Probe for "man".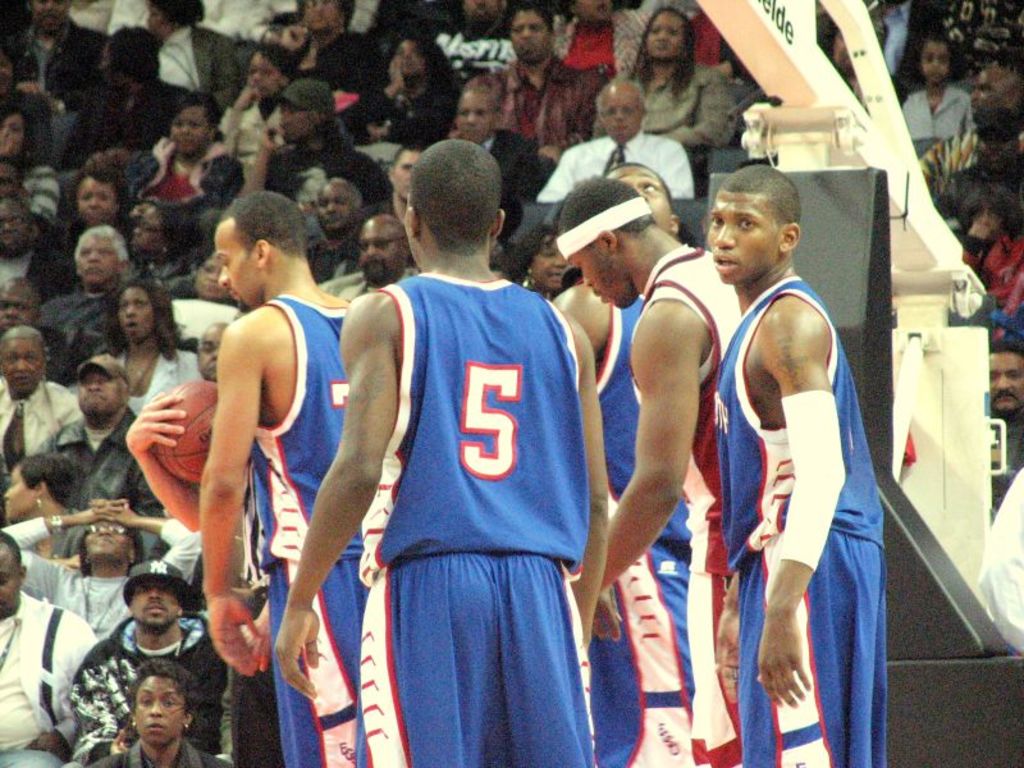
Probe result: 988:348:1023:467.
